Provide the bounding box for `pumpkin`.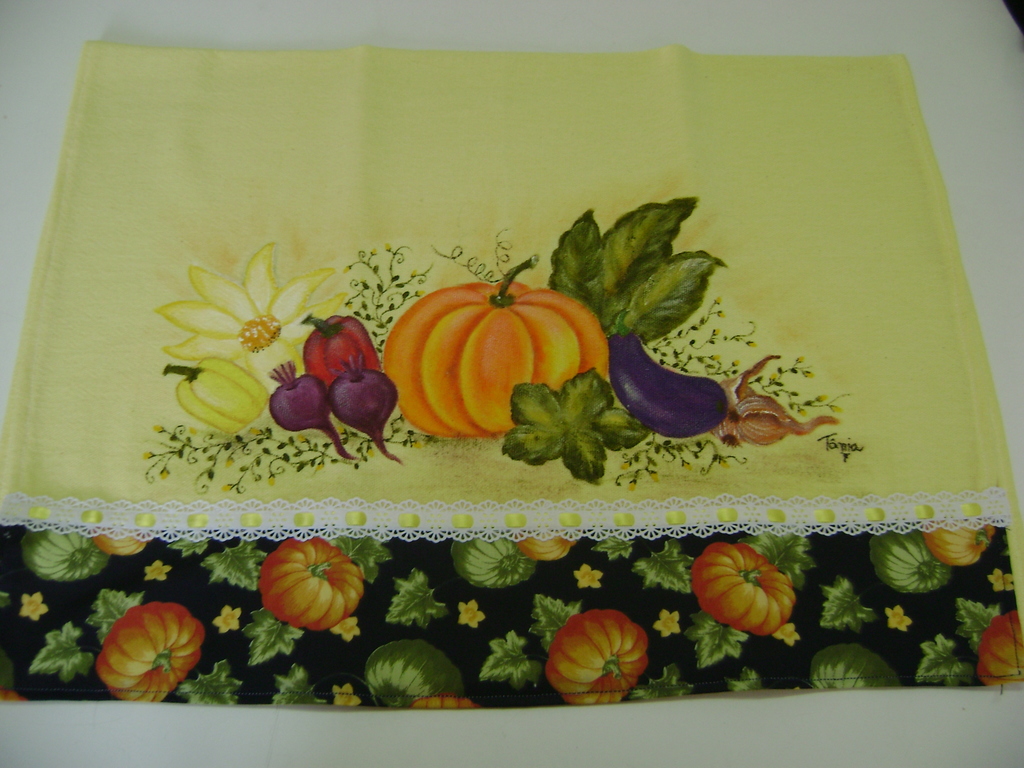
box=[868, 527, 953, 593].
